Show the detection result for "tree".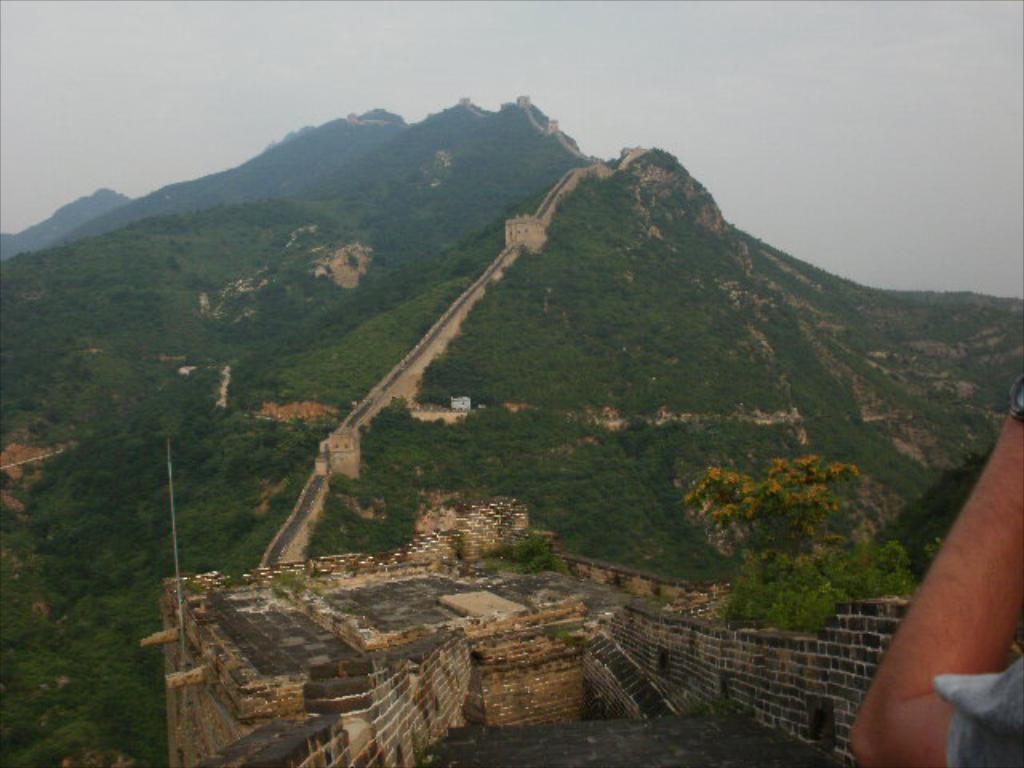
x1=670, y1=426, x2=893, y2=626.
